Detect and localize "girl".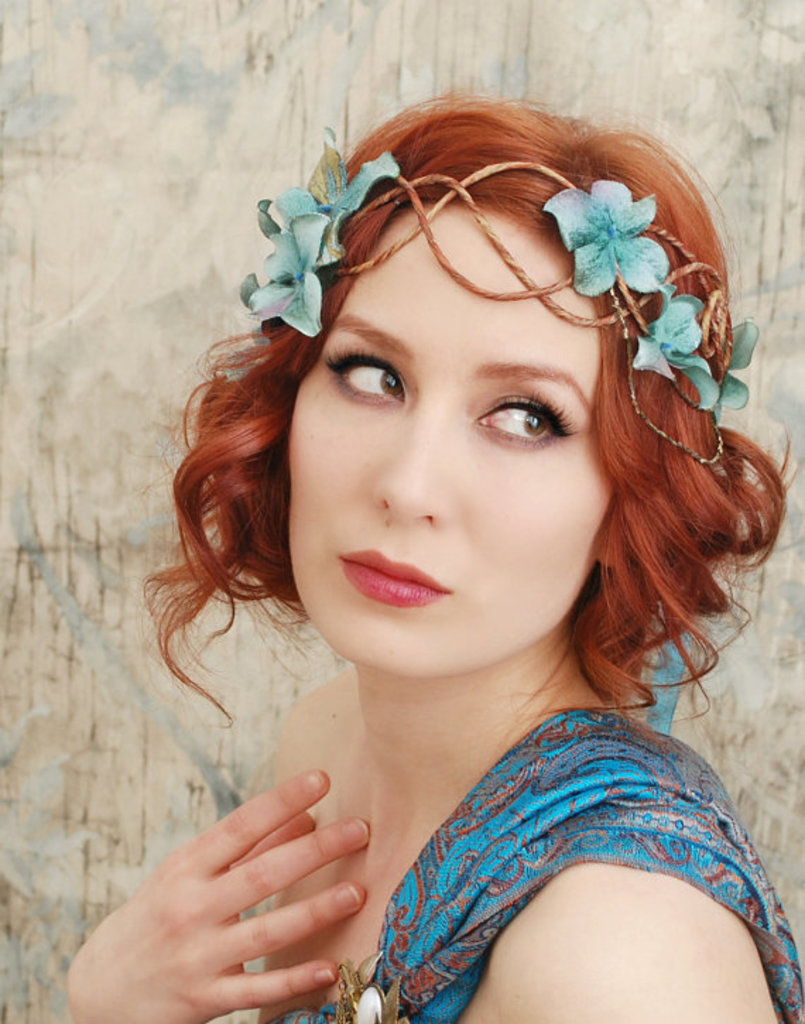
Localized at x1=64 y1=95 x2=804 y2=1023.
